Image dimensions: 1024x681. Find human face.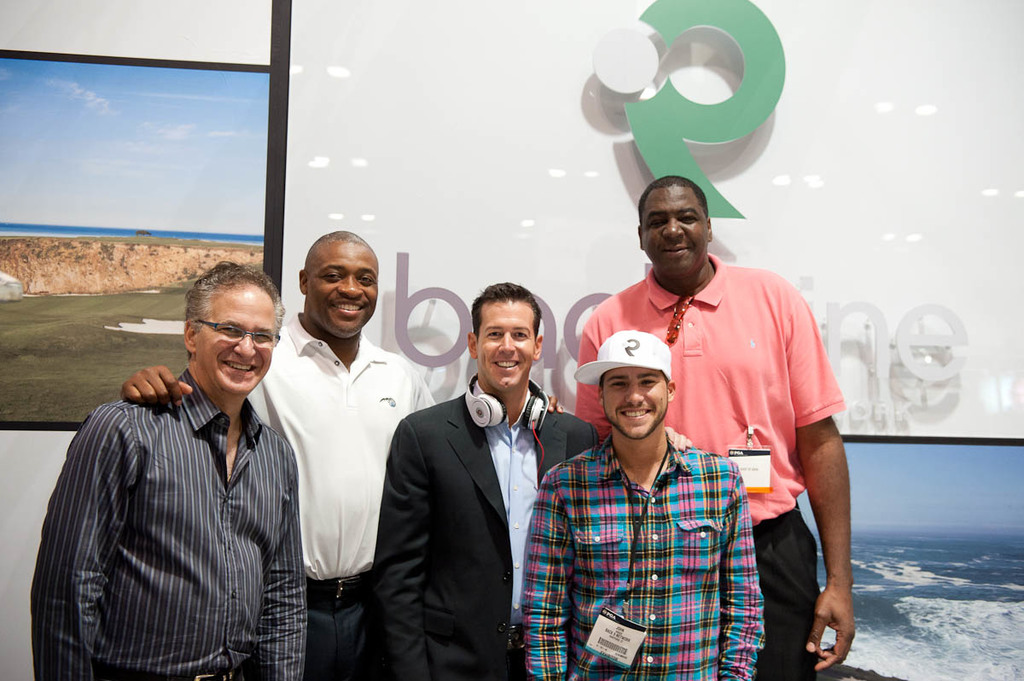
(309, 236, 376, 336).
